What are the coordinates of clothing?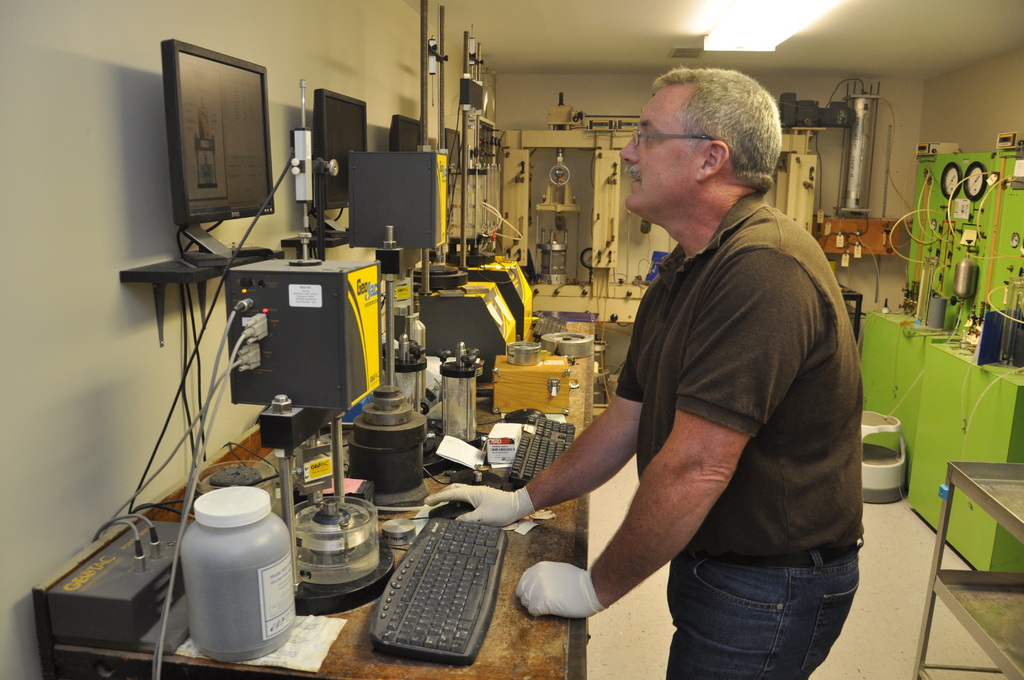
bbox(670, 549, 864, 679).
